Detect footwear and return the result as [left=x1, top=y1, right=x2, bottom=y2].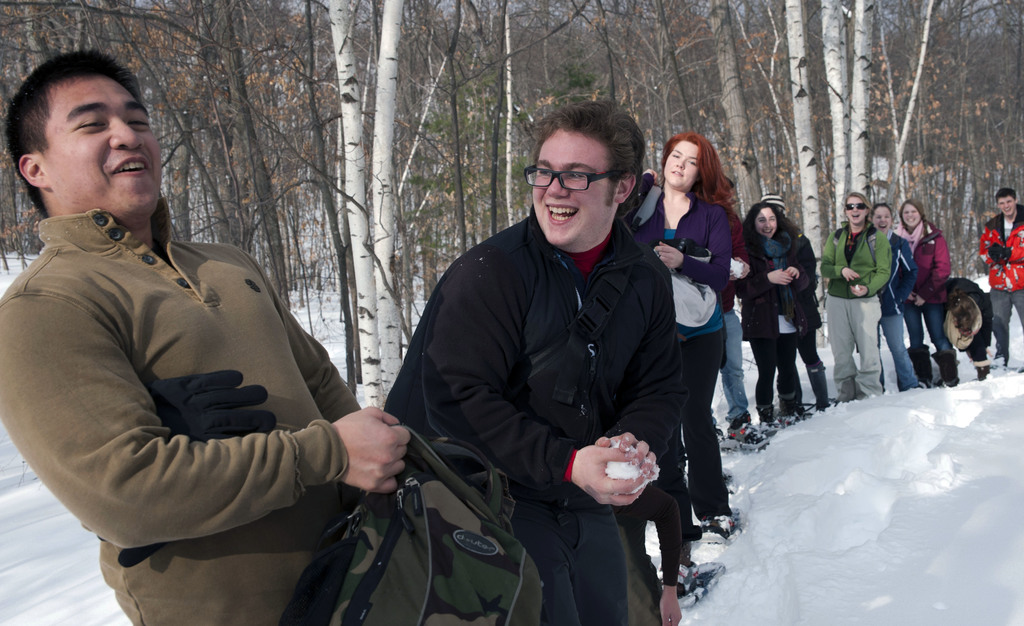
[left=907, top=345, right=934, bottom=390].
